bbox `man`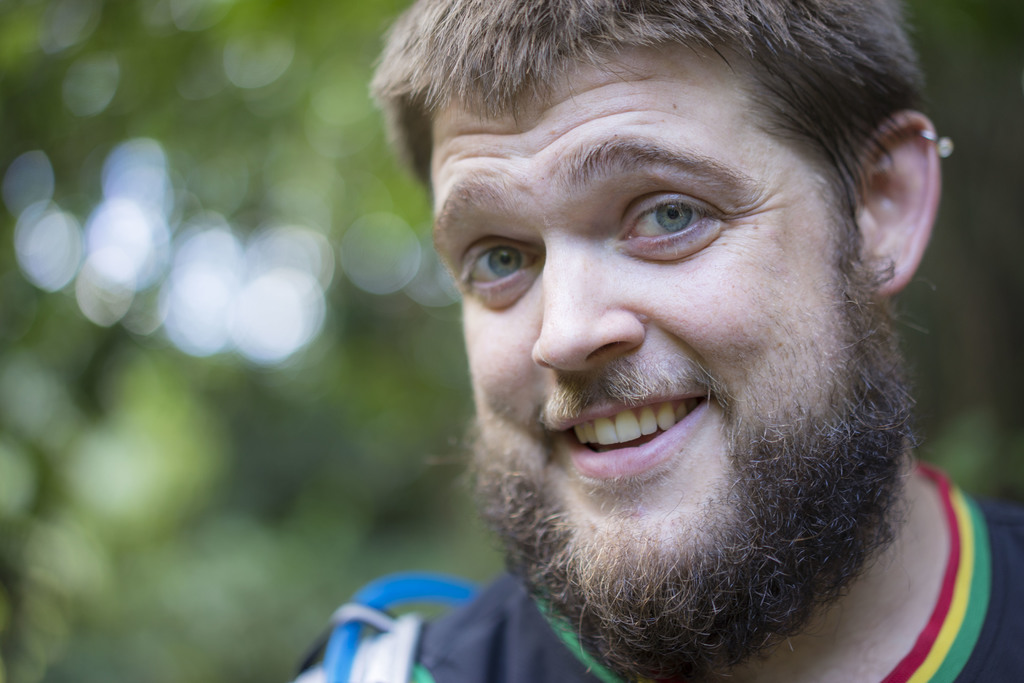
BBox(280, 3, 1023, 677)
